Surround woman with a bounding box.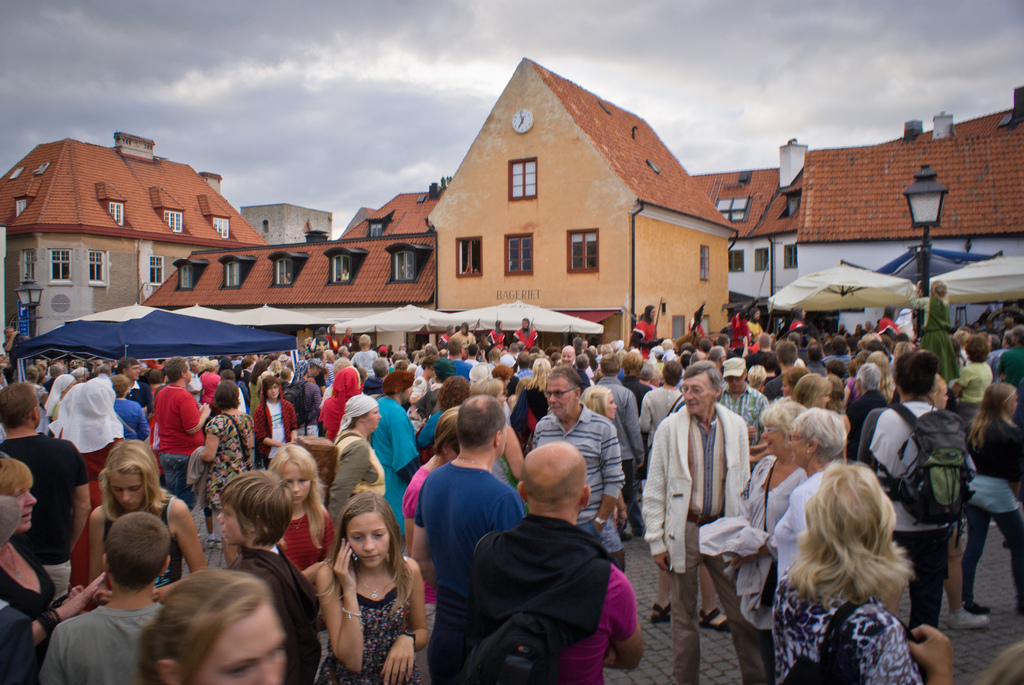
0 455 108 684.
